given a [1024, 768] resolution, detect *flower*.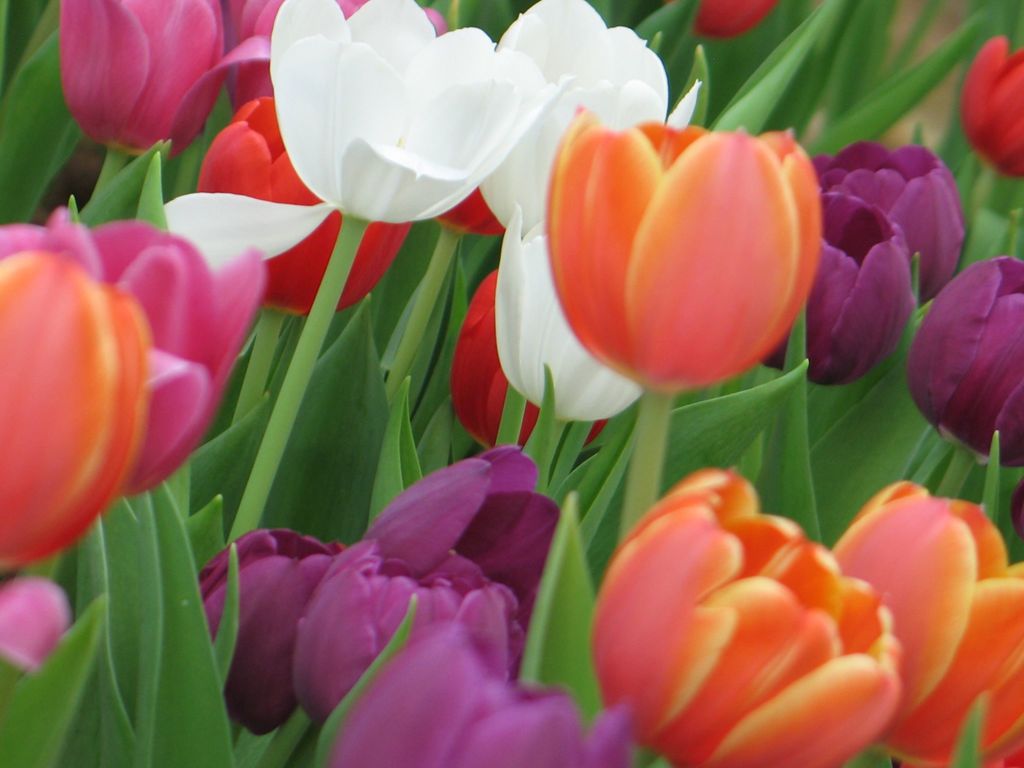
{"left": 694, "top": 0, "right": 773, "bottom": 38}.
